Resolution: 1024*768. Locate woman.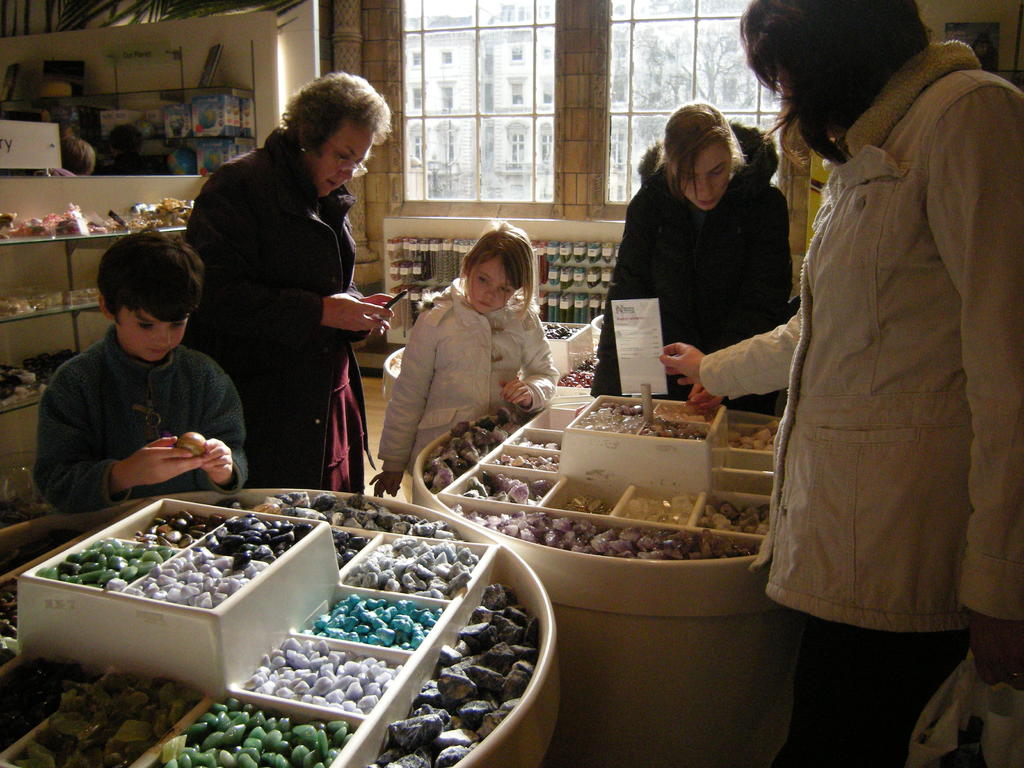
box=[660, 0, 1023, 766].
